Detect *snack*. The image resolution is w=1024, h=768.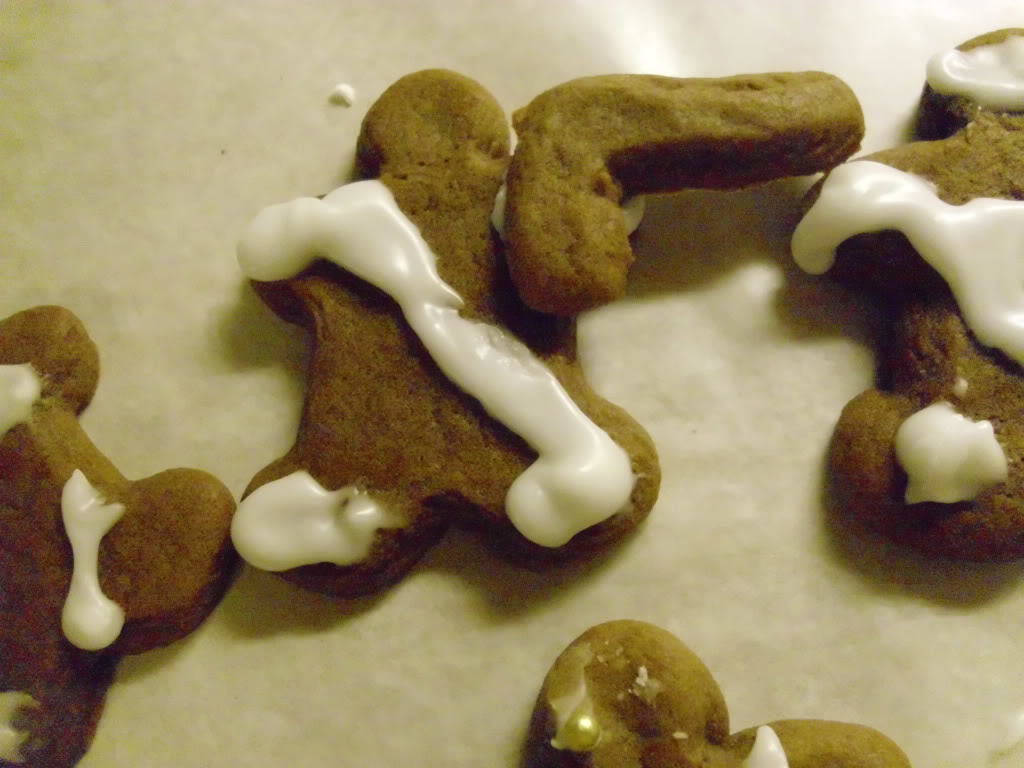
228, 68, 666, 608.
